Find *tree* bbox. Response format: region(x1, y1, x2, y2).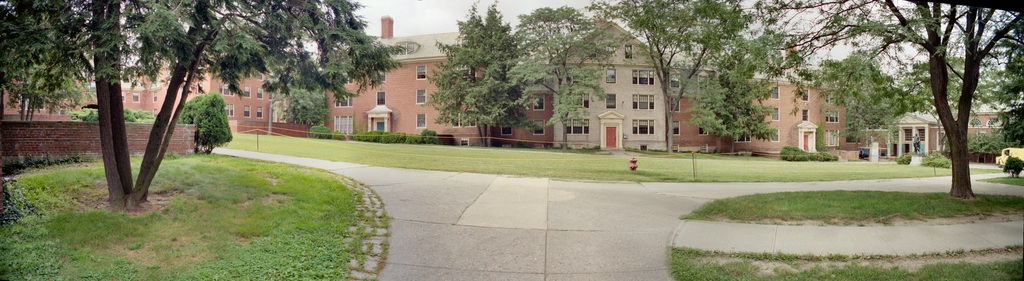
region(282, 82, 335, 133).
